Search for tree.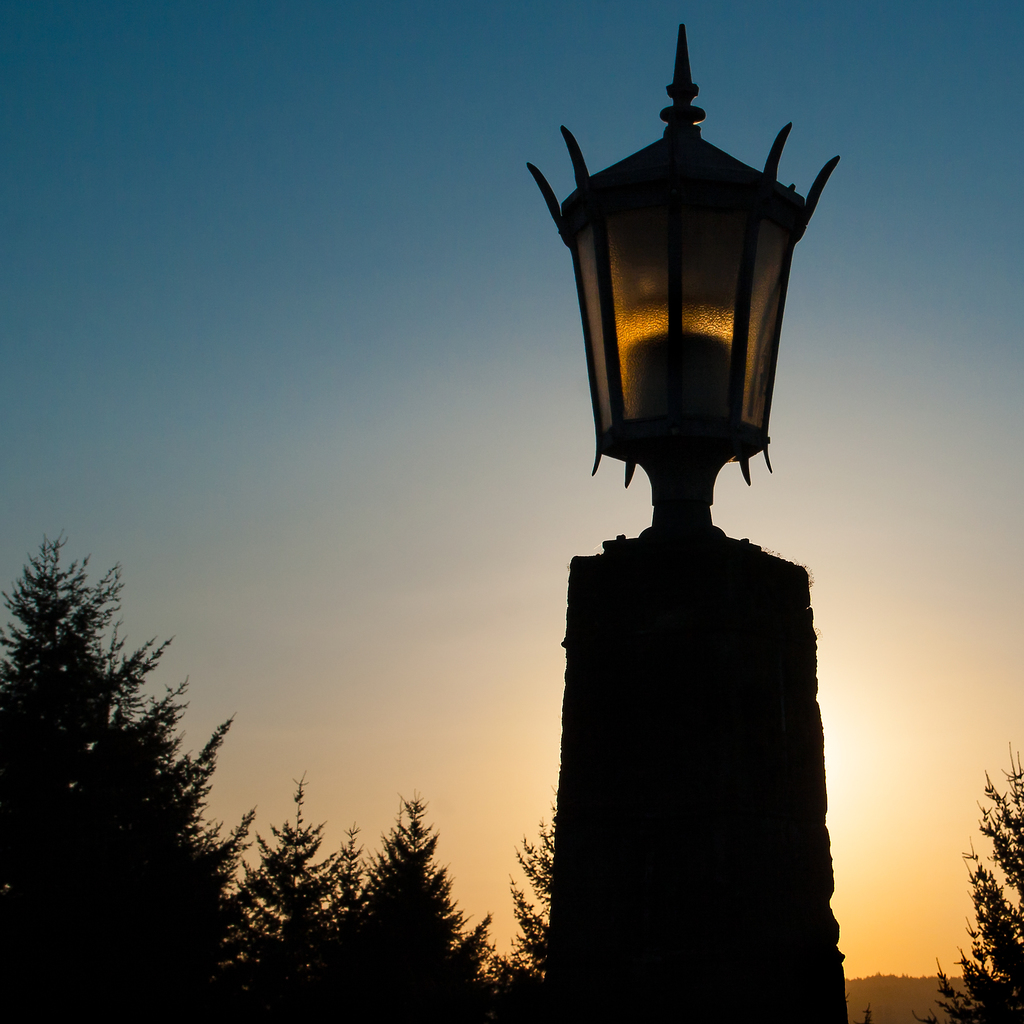
Found at box=[334, 790, 498, 1023].
